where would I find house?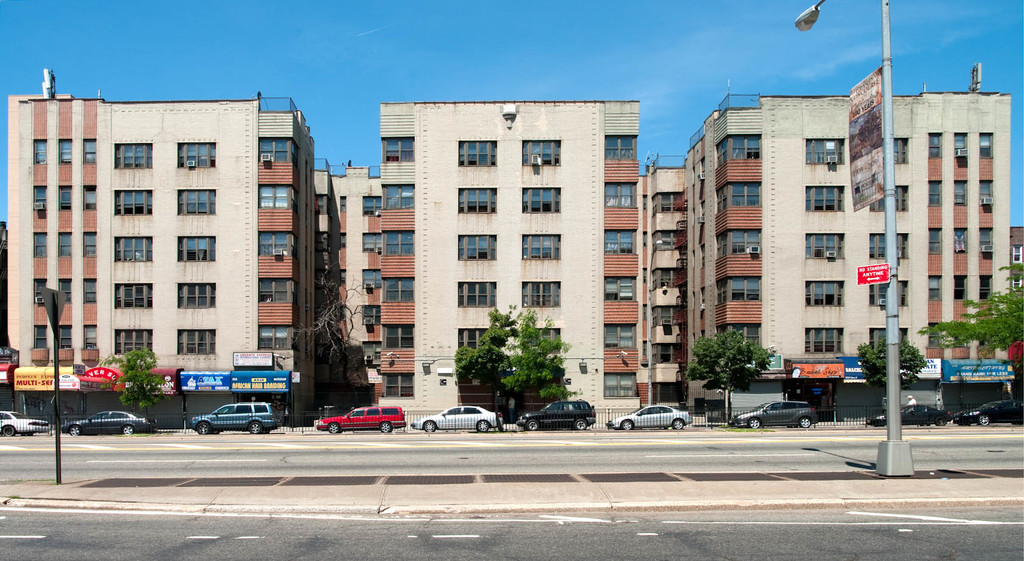
At 4, 71, 320, 422.
